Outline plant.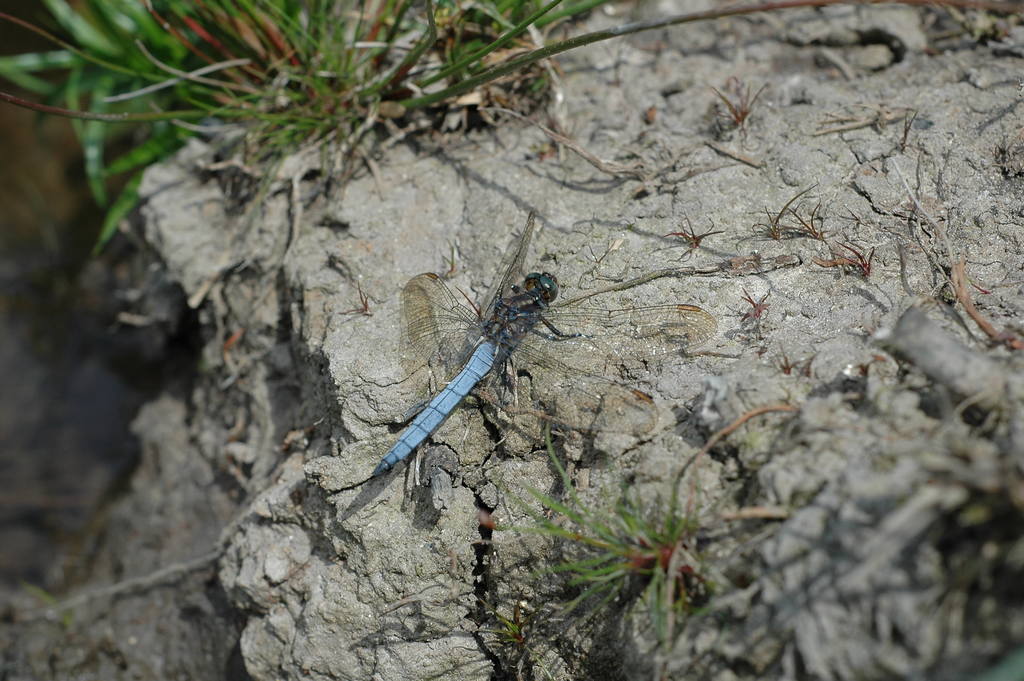
Outline: [x1=477, y1=405, x2=812, y2=678].
